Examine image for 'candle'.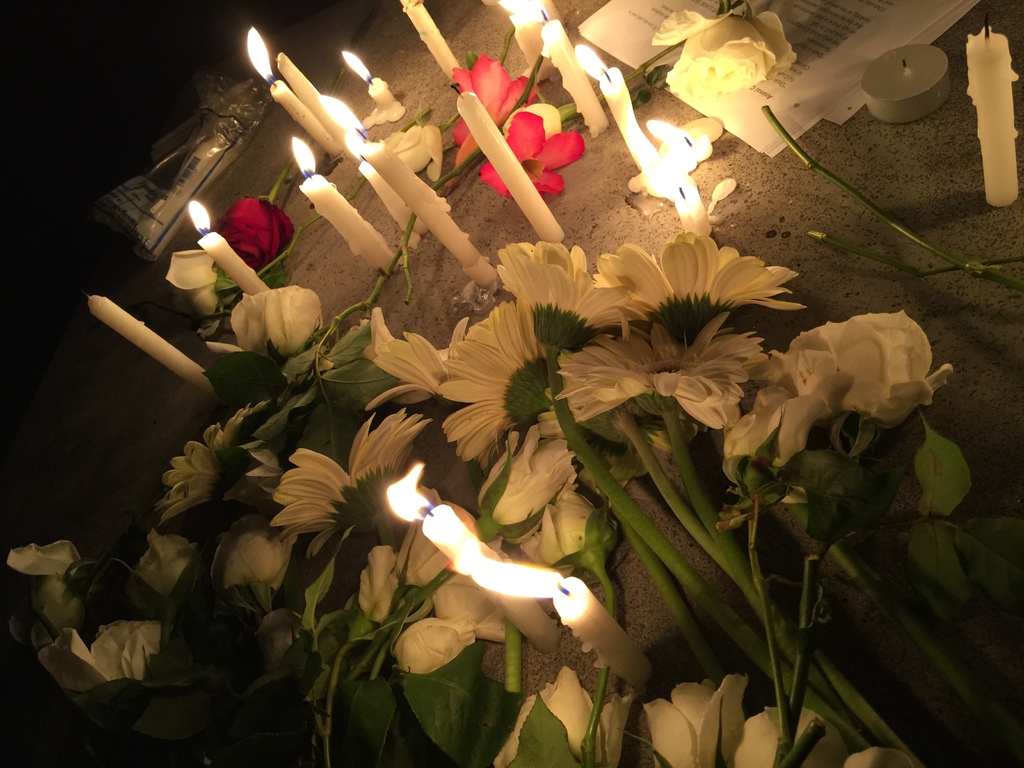
Examination result: [x1=570, y1=45, x2=654, y2=189].
